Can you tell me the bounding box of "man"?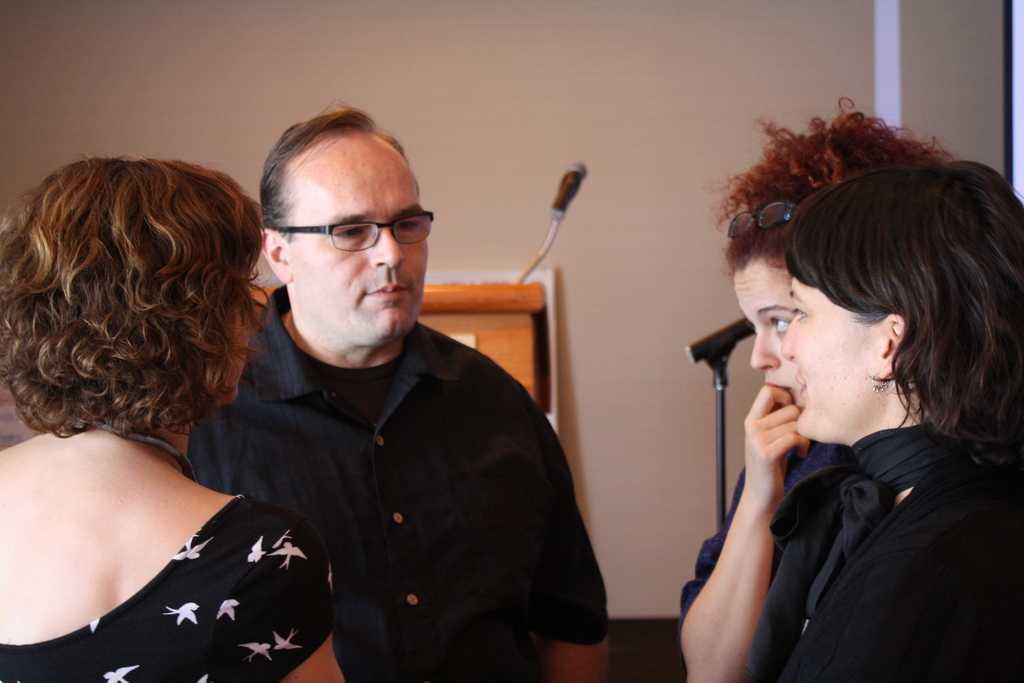
{"left": 183, "top": 123, "right": 604, "bottom": 670}.
